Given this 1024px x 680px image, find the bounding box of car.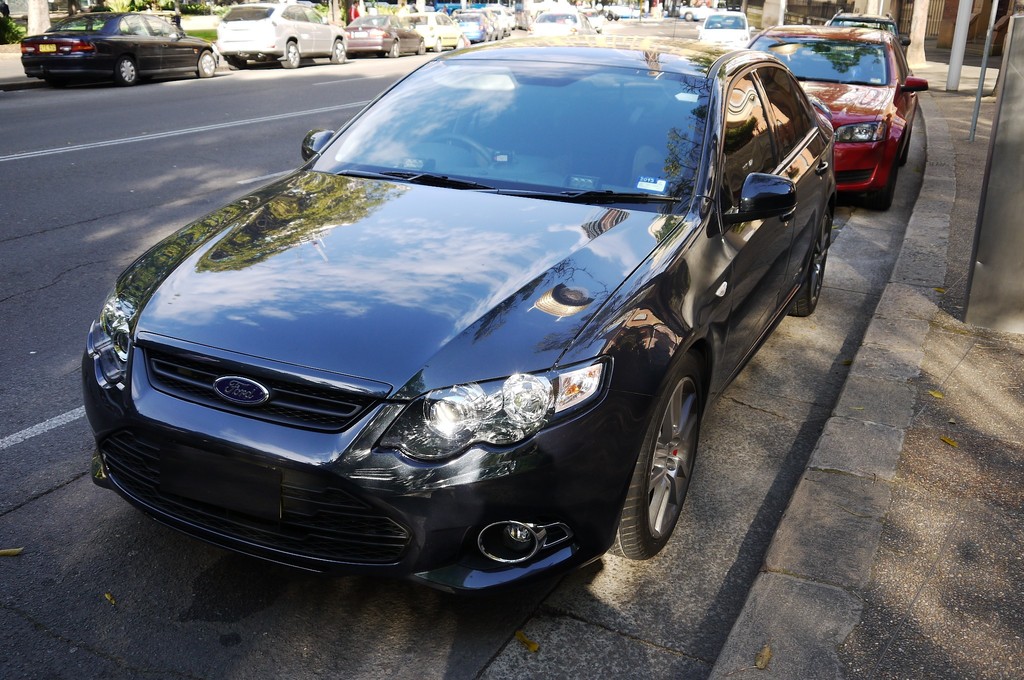
<box>79,47,839,605</box>.
